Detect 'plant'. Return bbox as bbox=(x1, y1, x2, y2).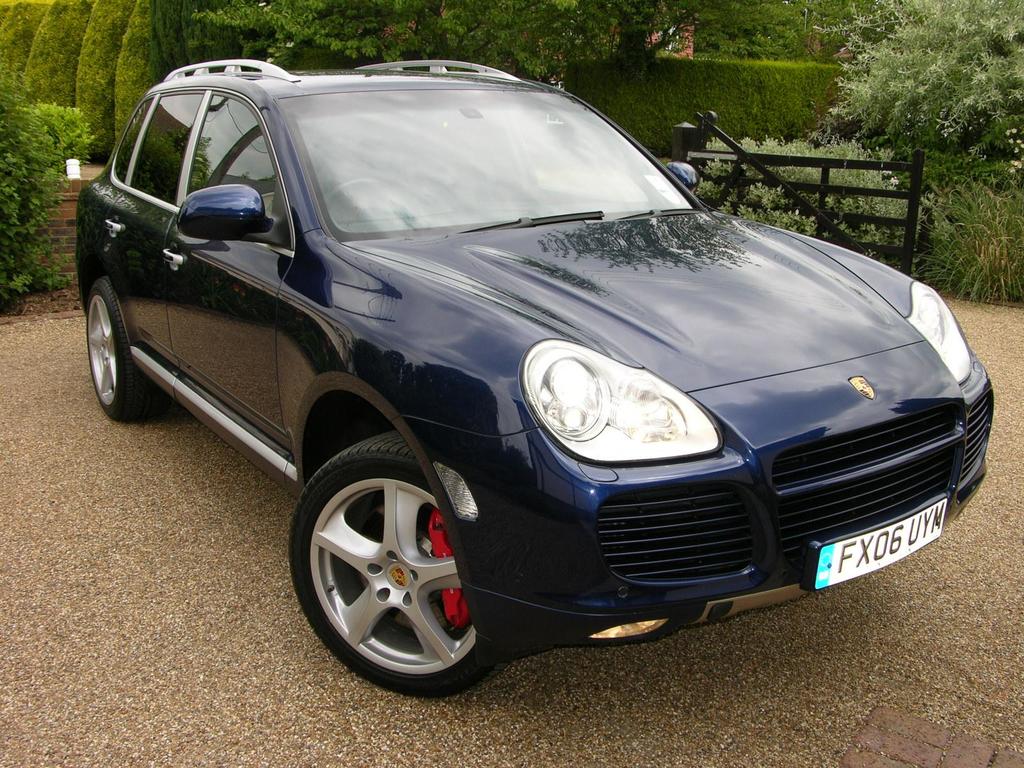
bbox=(0, 60, 97, 302).
